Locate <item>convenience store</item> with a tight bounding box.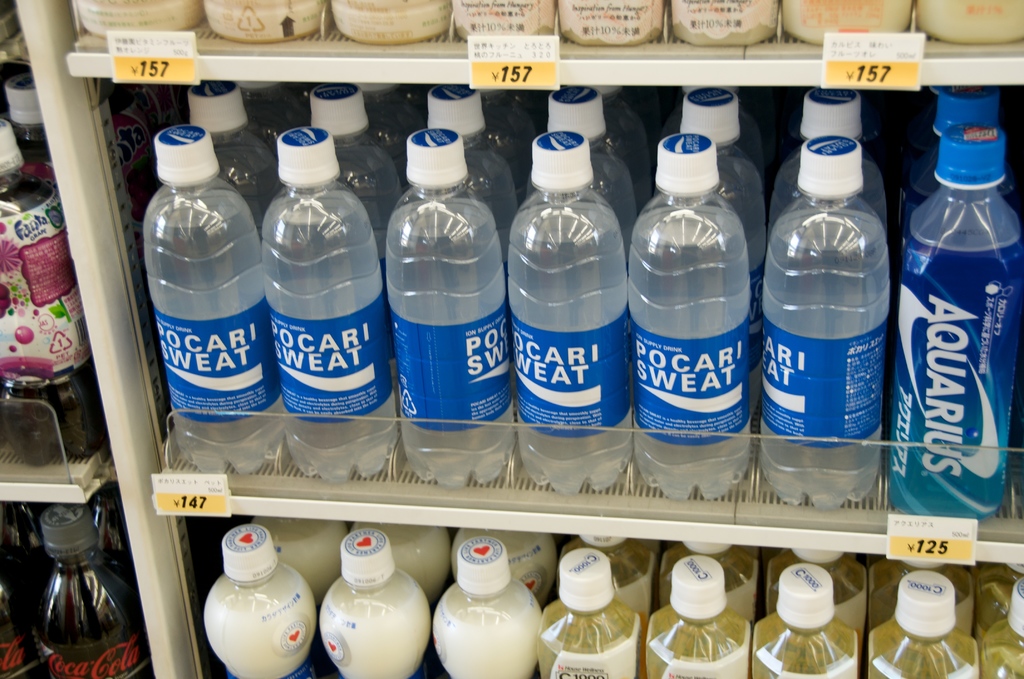
BBox(0, 0, 1023, 678).
